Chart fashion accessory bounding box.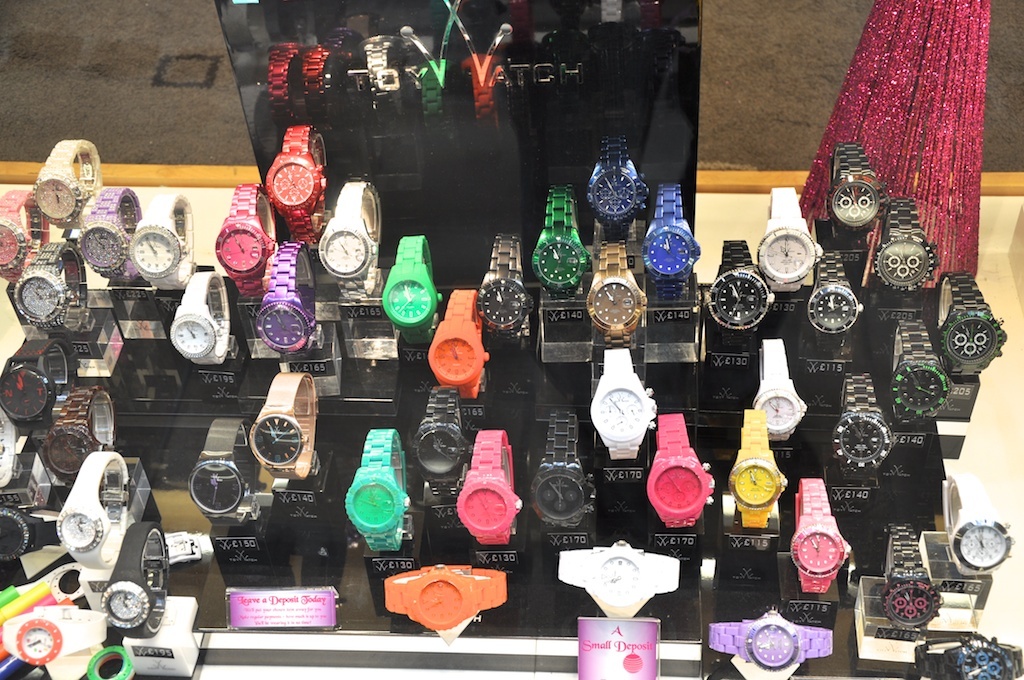
Charted: box=[55, 451, 130, 572].
